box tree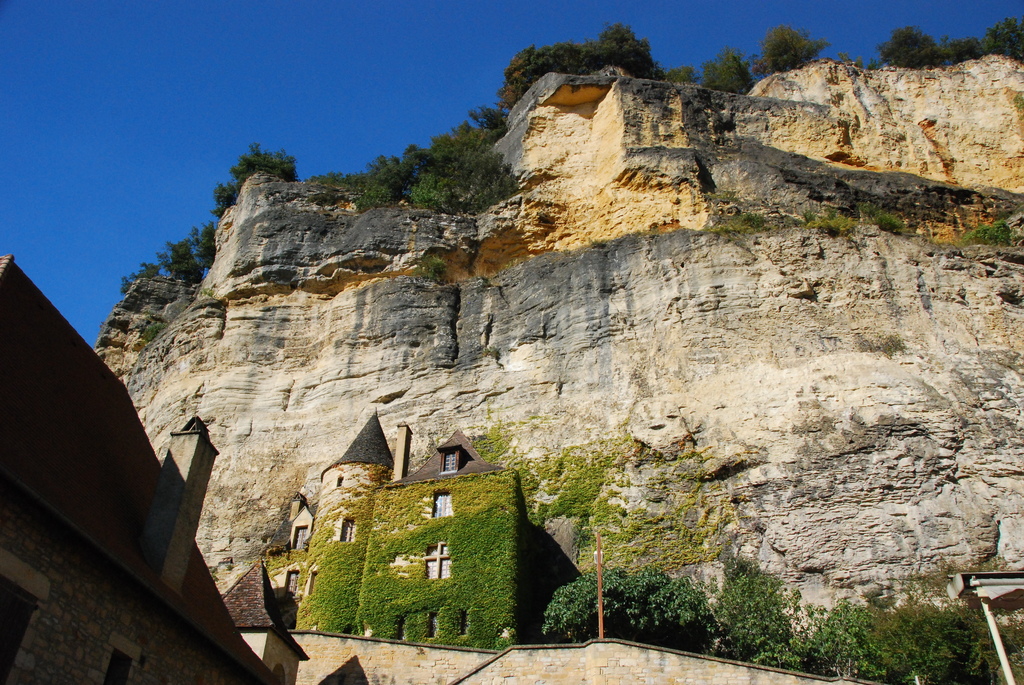
locate(982, 14, 1023, 60)
